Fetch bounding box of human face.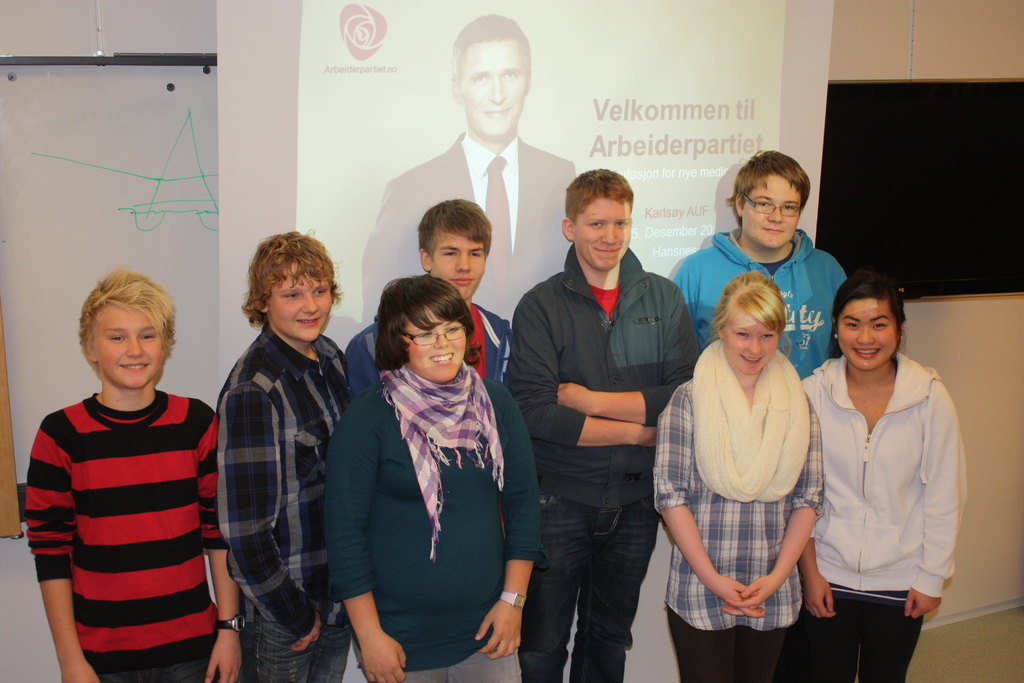
Bbox: 428/230/486/302.
